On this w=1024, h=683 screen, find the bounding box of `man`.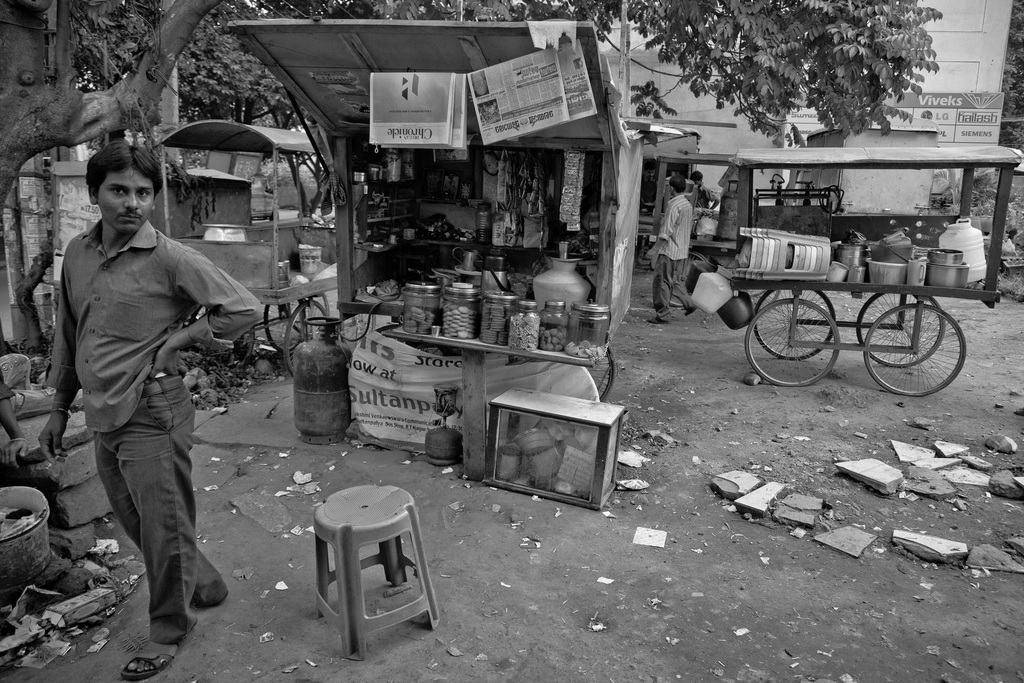
Bounding box: 37 140 264 682.
